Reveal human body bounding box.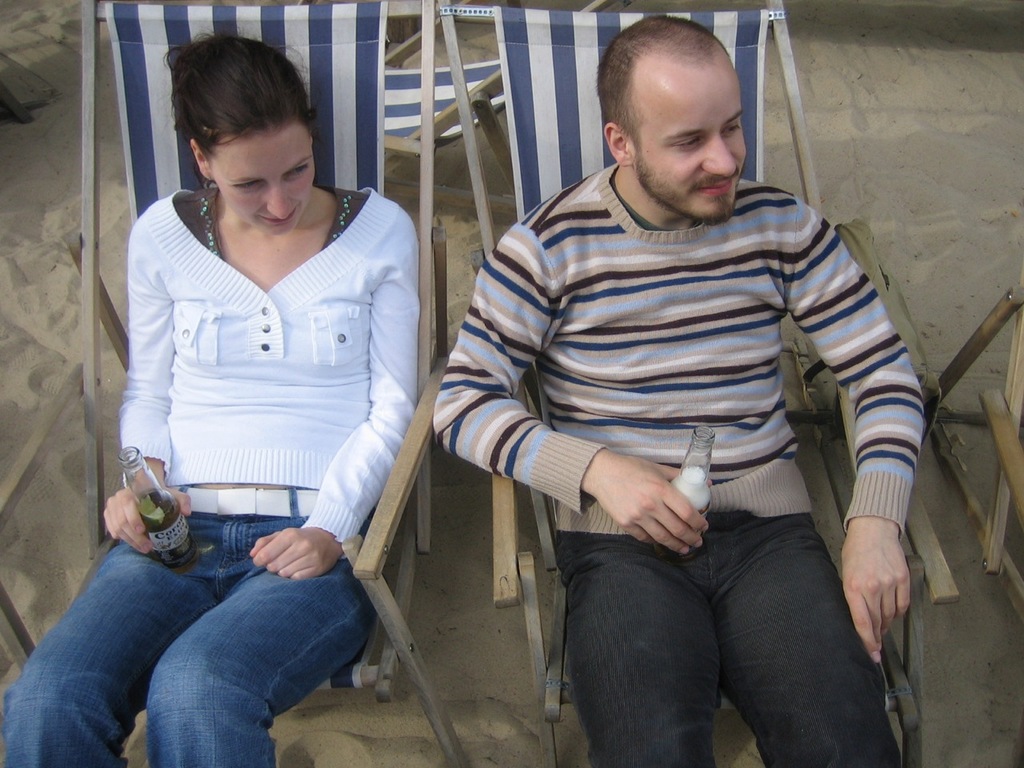
Revealed: 0,38,419,767.
